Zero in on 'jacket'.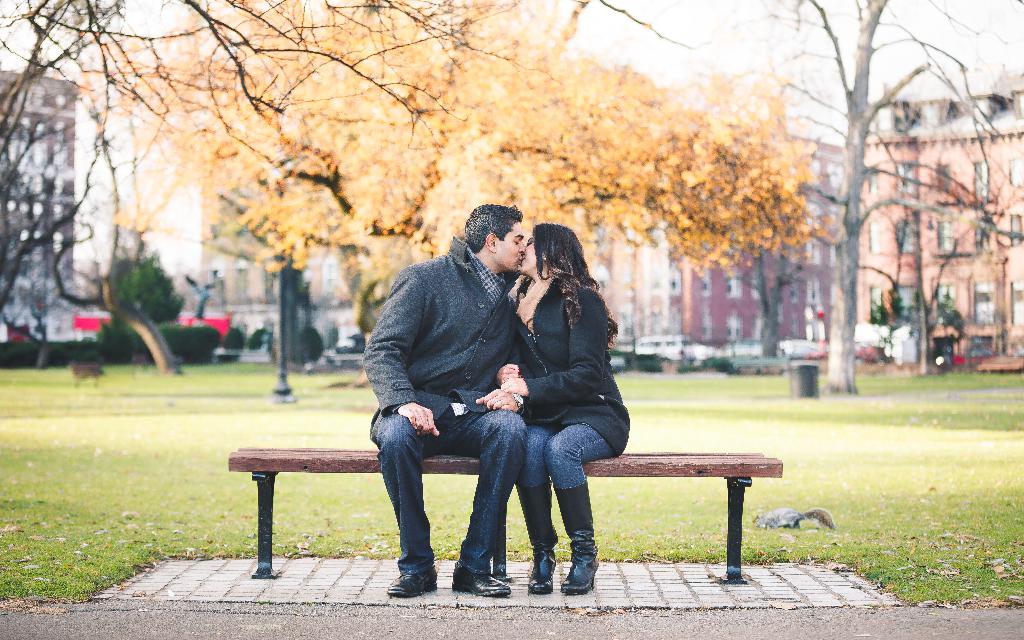
Zeroed in: (343, 227, 515, 453).
